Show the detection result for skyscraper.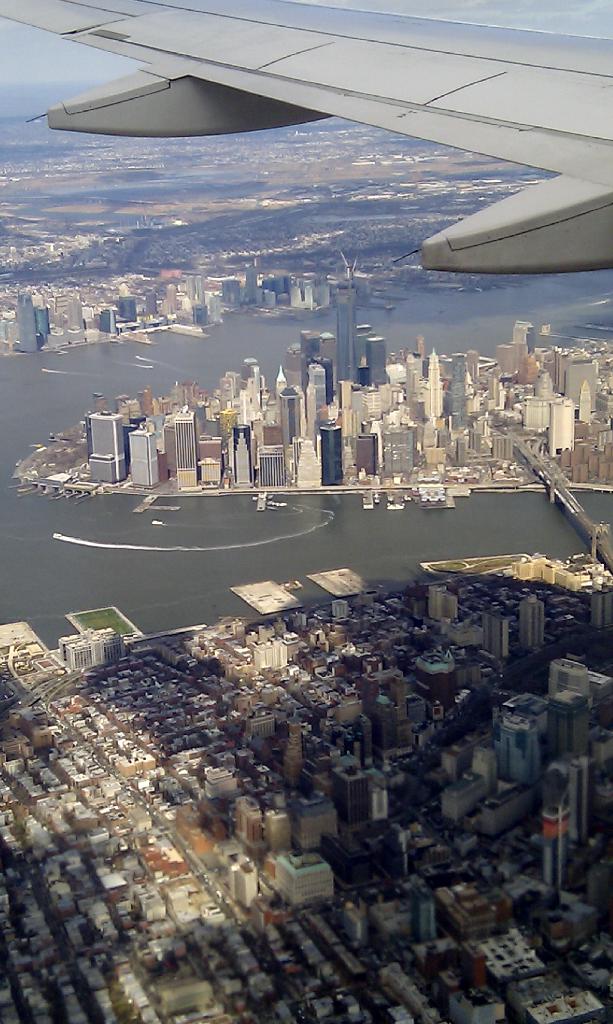
[334, 285, 365, 370].
